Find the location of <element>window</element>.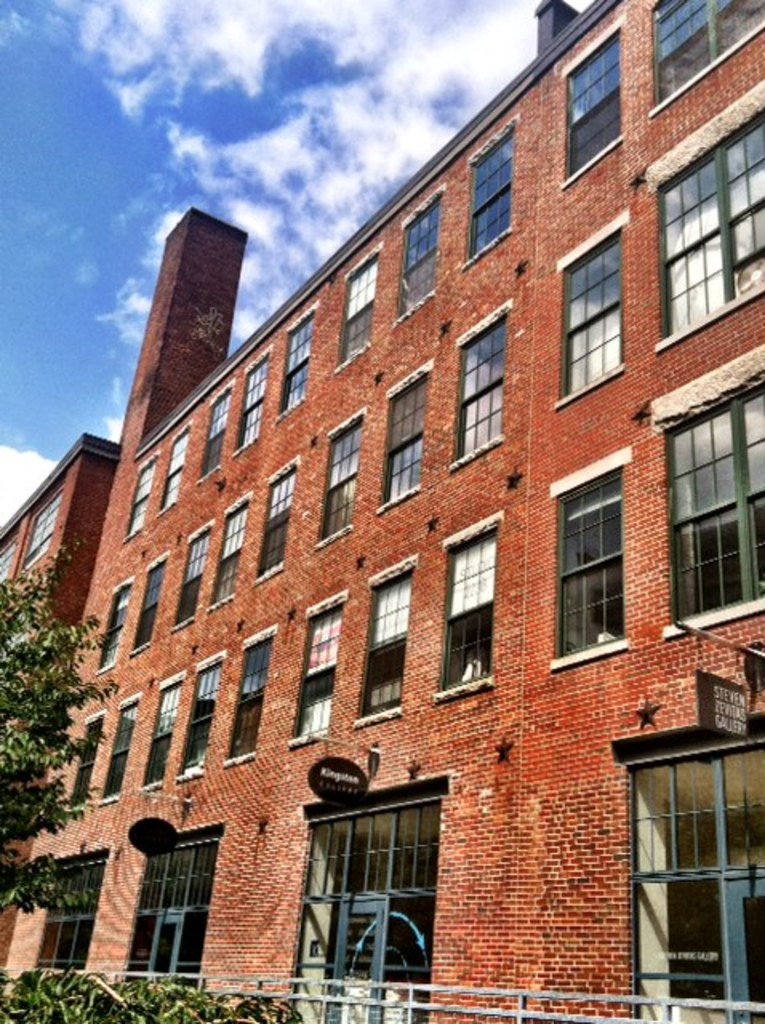
Location: left=551, top=203, right=632, bottom=411.
